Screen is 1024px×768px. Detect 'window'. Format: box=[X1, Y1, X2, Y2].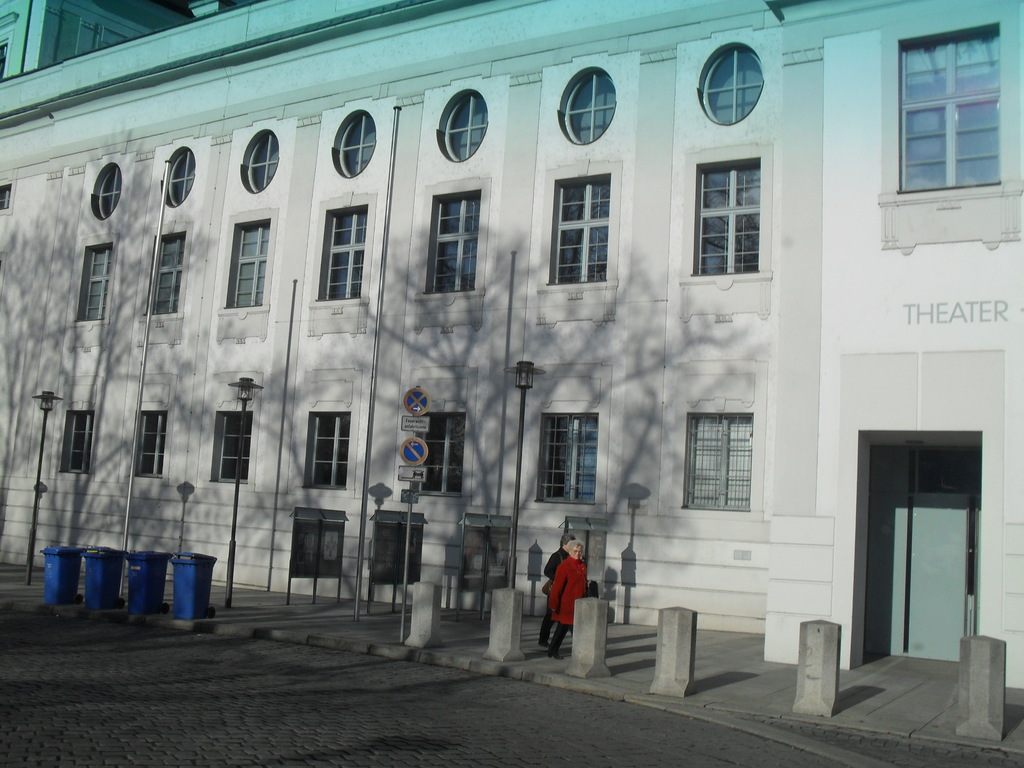
box=[684, 412, 754, 509].
